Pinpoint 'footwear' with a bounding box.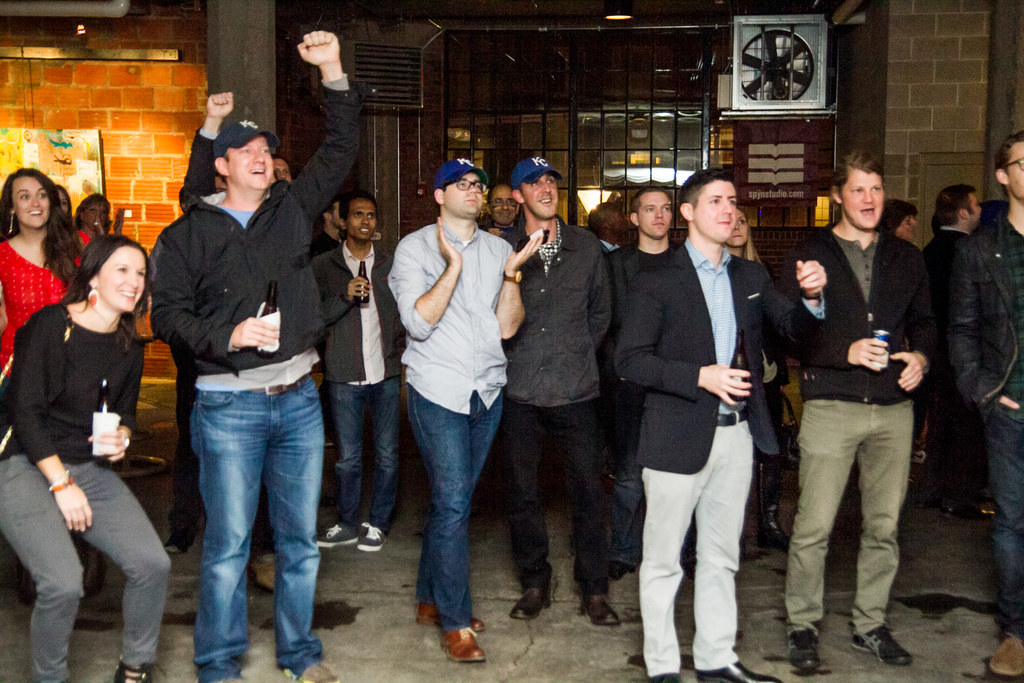
box=[363, 520, 388, 553].
